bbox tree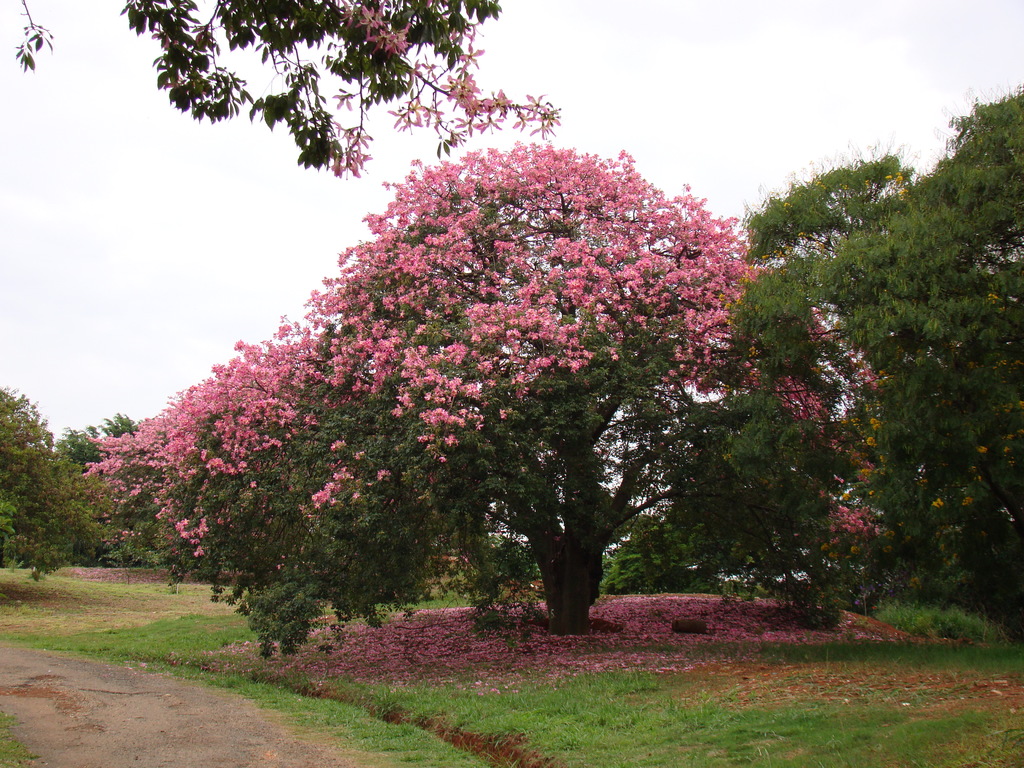
(0, 373, 85, 580)
